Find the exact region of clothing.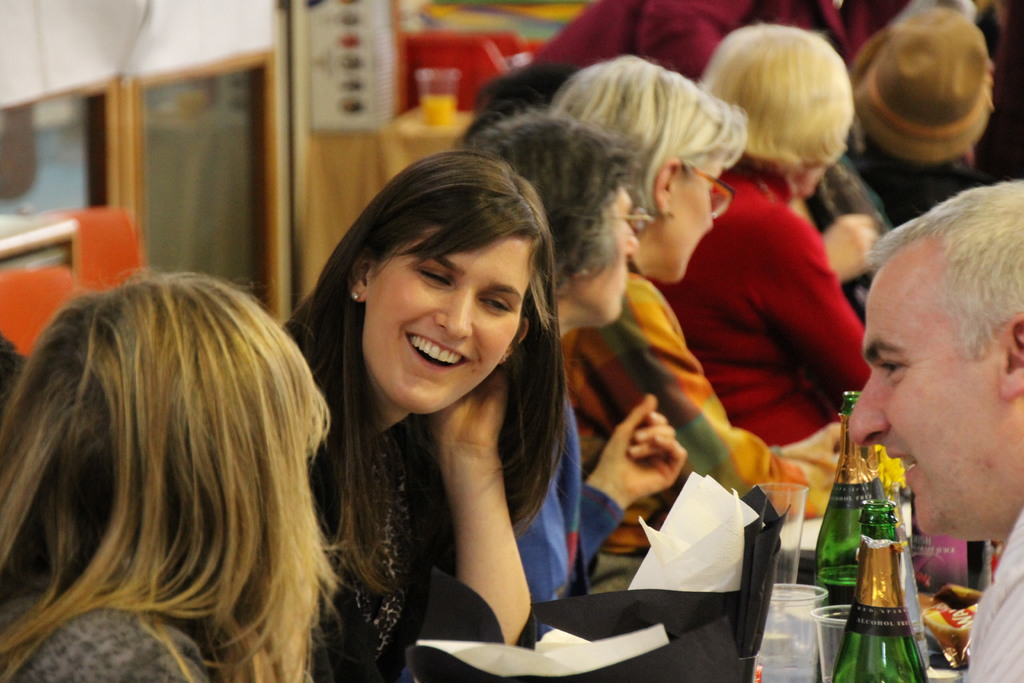
Exact region: l=553, t=268, r=847, b=520.
